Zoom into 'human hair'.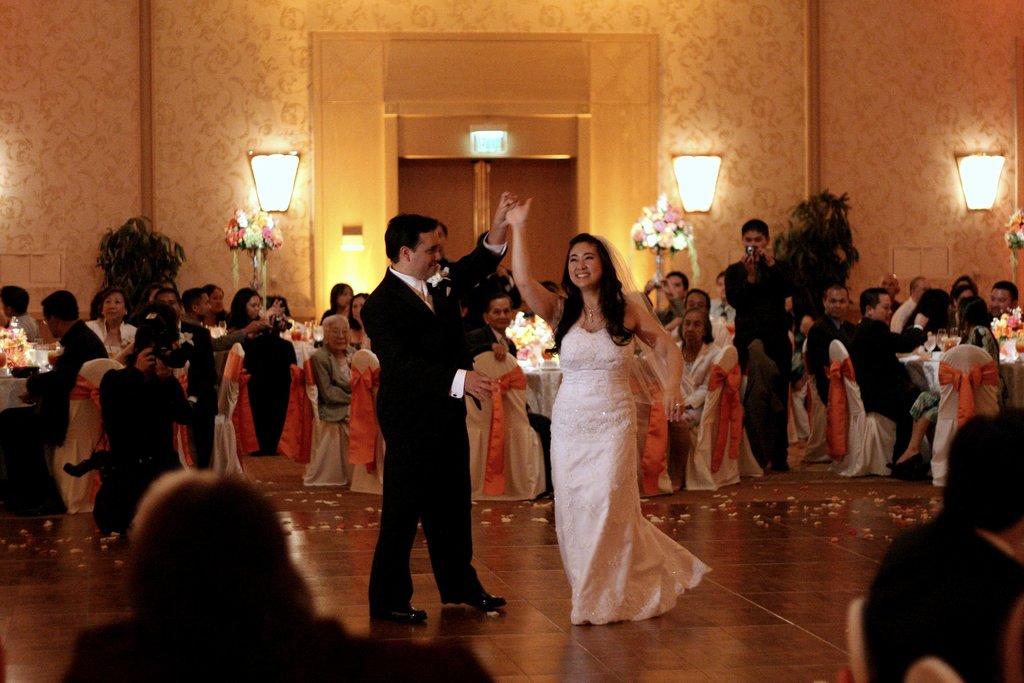
Zoom target: box=[321, 304, 341, 320].
